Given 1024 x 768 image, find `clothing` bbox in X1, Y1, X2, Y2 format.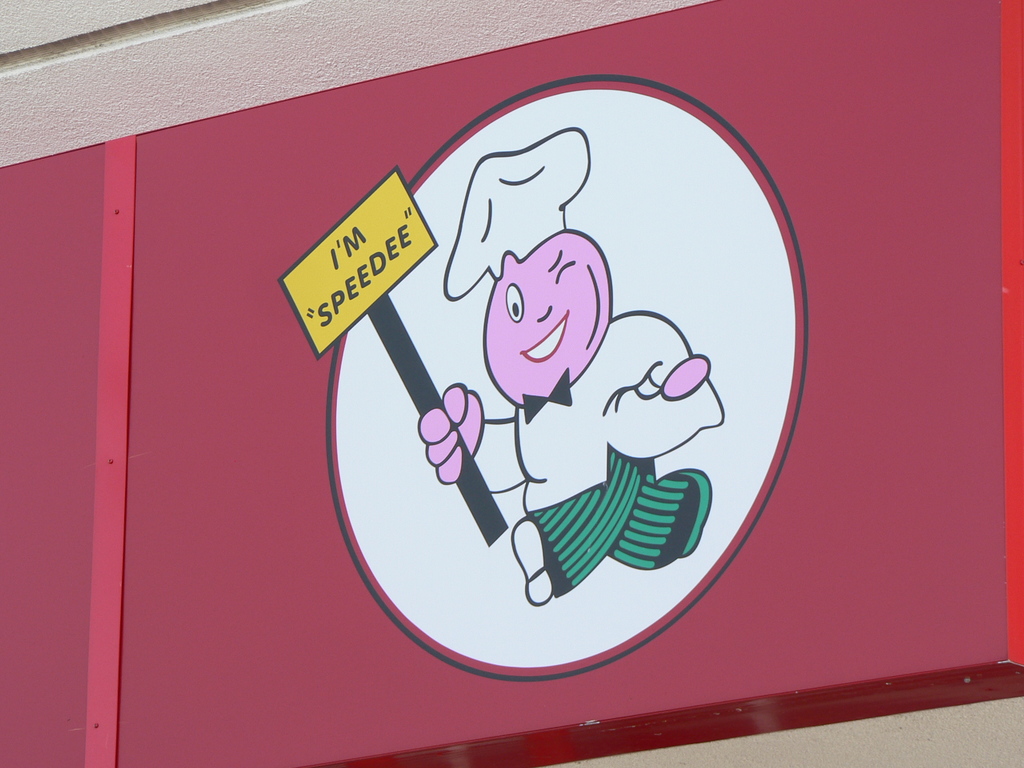
476, 319, 718, 510.
